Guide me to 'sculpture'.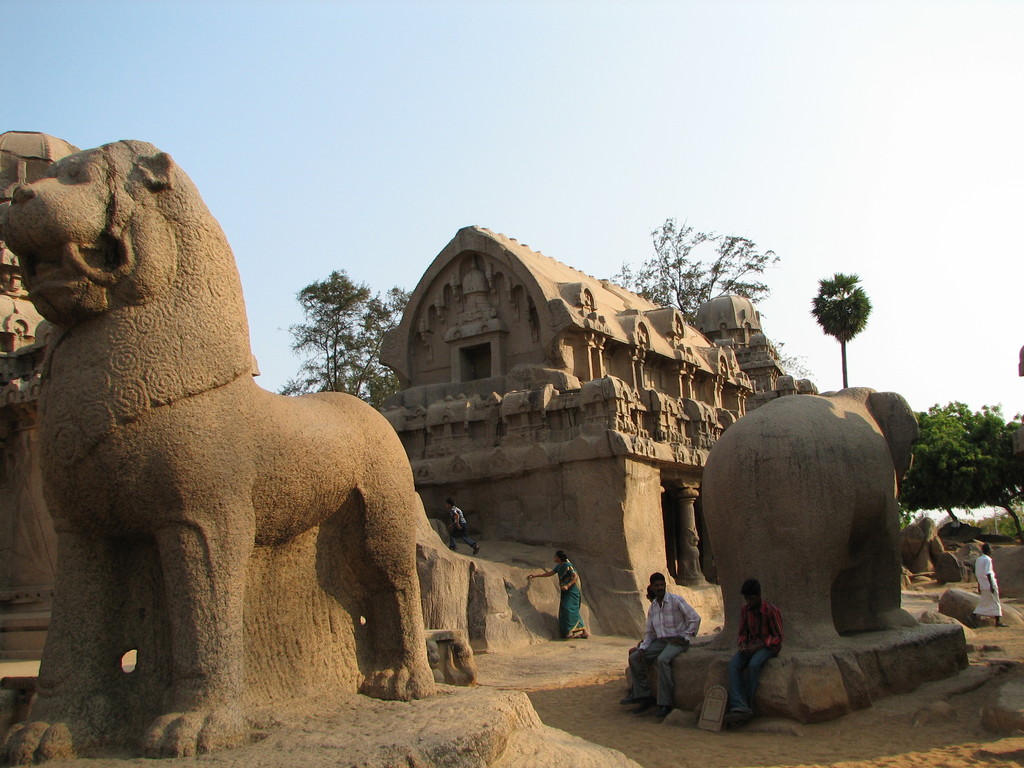
Guidance: Rect(613, 365, 969, 728).
